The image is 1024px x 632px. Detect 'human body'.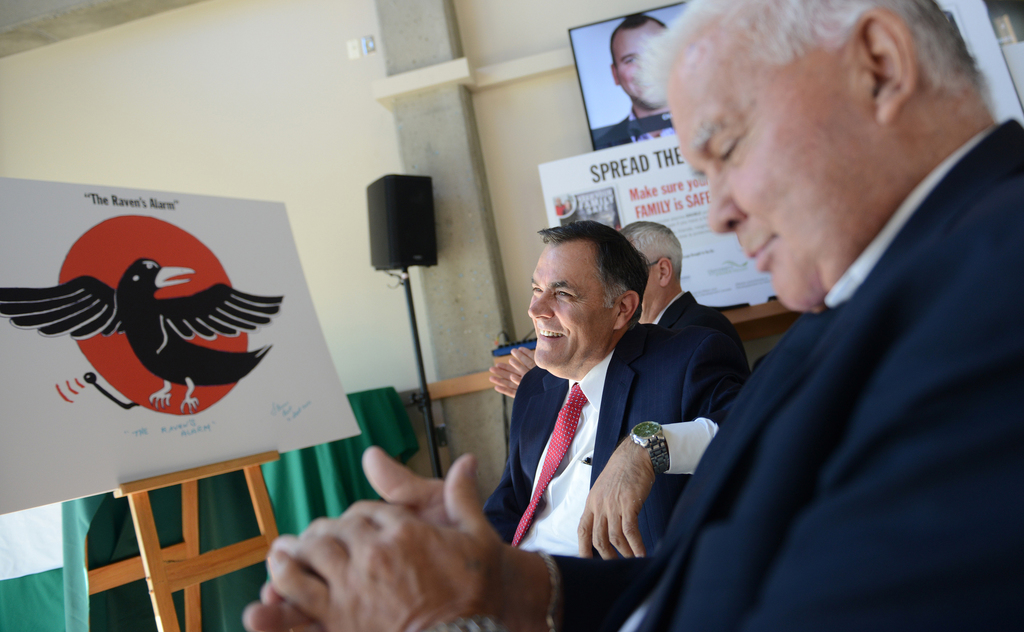
Detection: [600,11,667,151].
